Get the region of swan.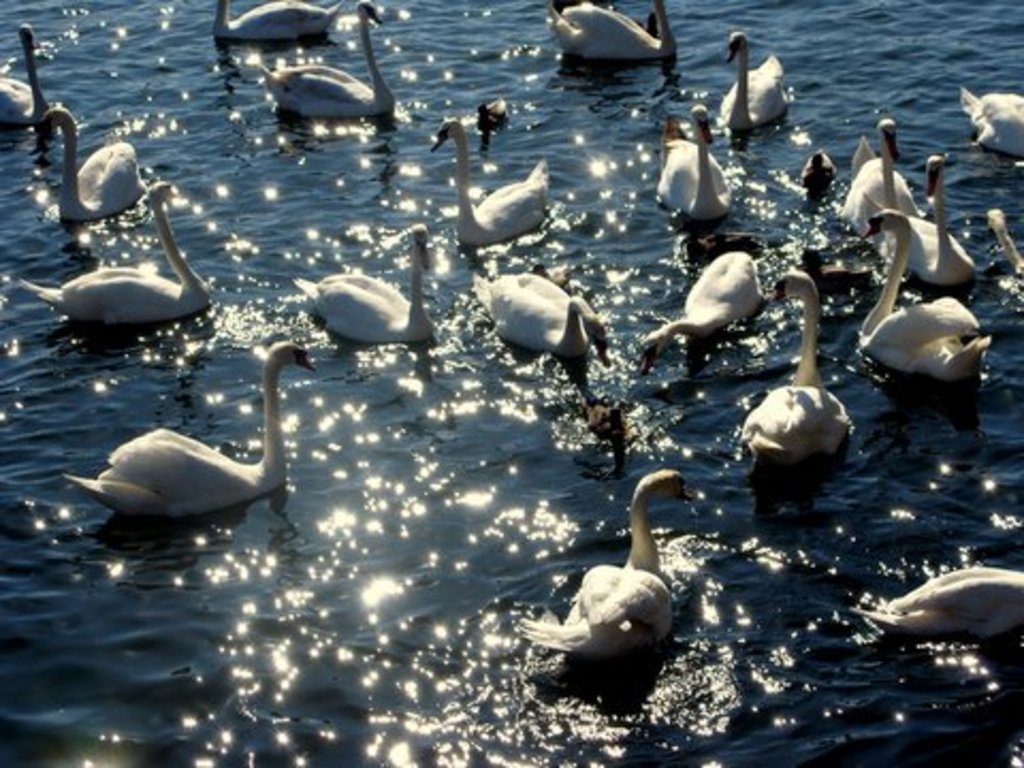
bbox=[43, 98, 141, 213].
